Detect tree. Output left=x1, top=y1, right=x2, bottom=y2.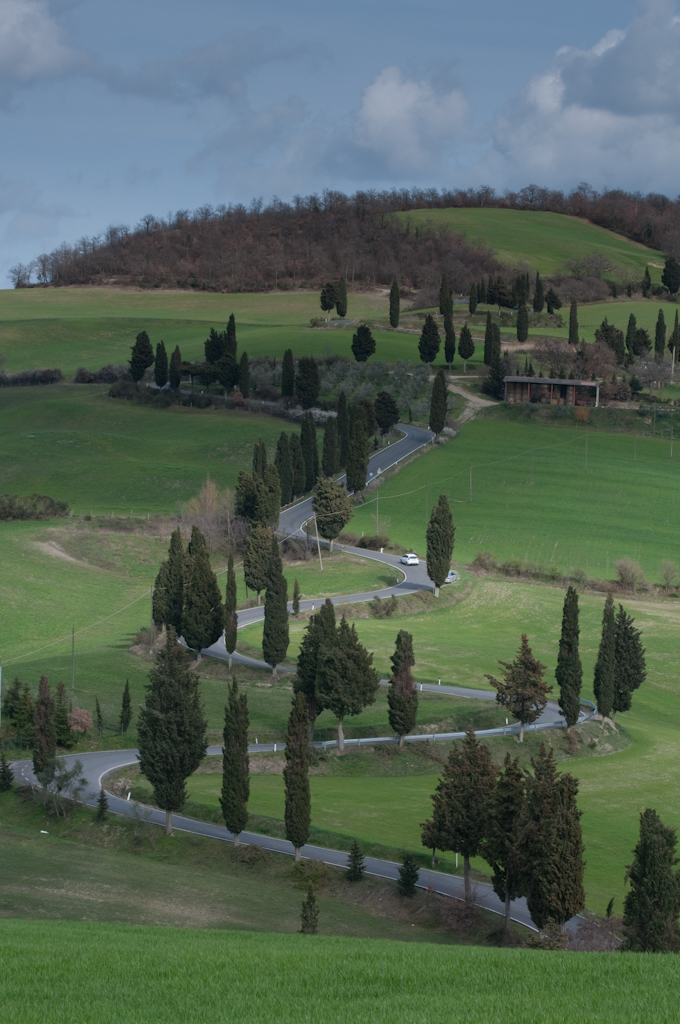
left=157, top=346, right=171, bottom=384.
